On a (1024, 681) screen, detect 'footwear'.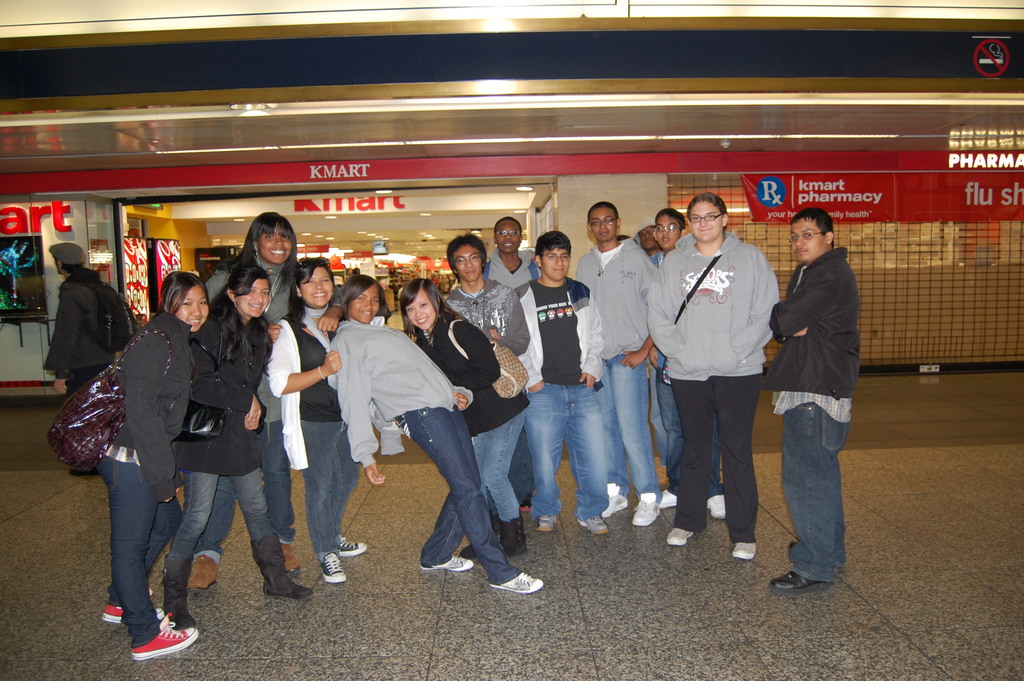
bbox=[732, 537, 758, 560].
